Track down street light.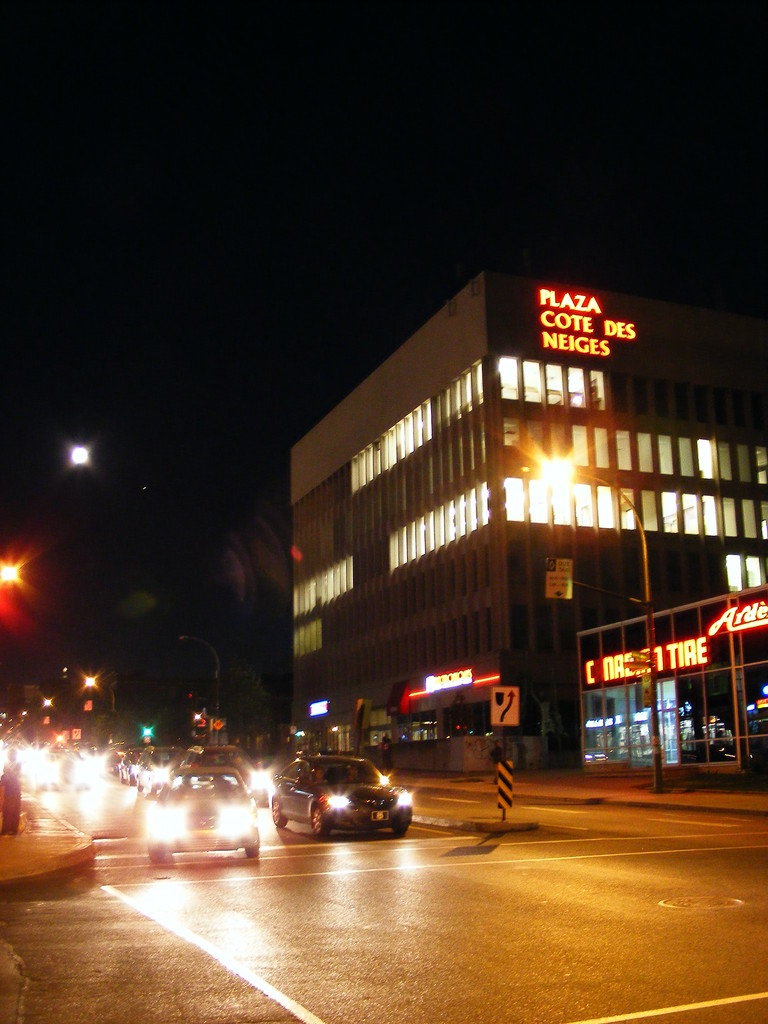
Tracked to (532,449,662,792).
